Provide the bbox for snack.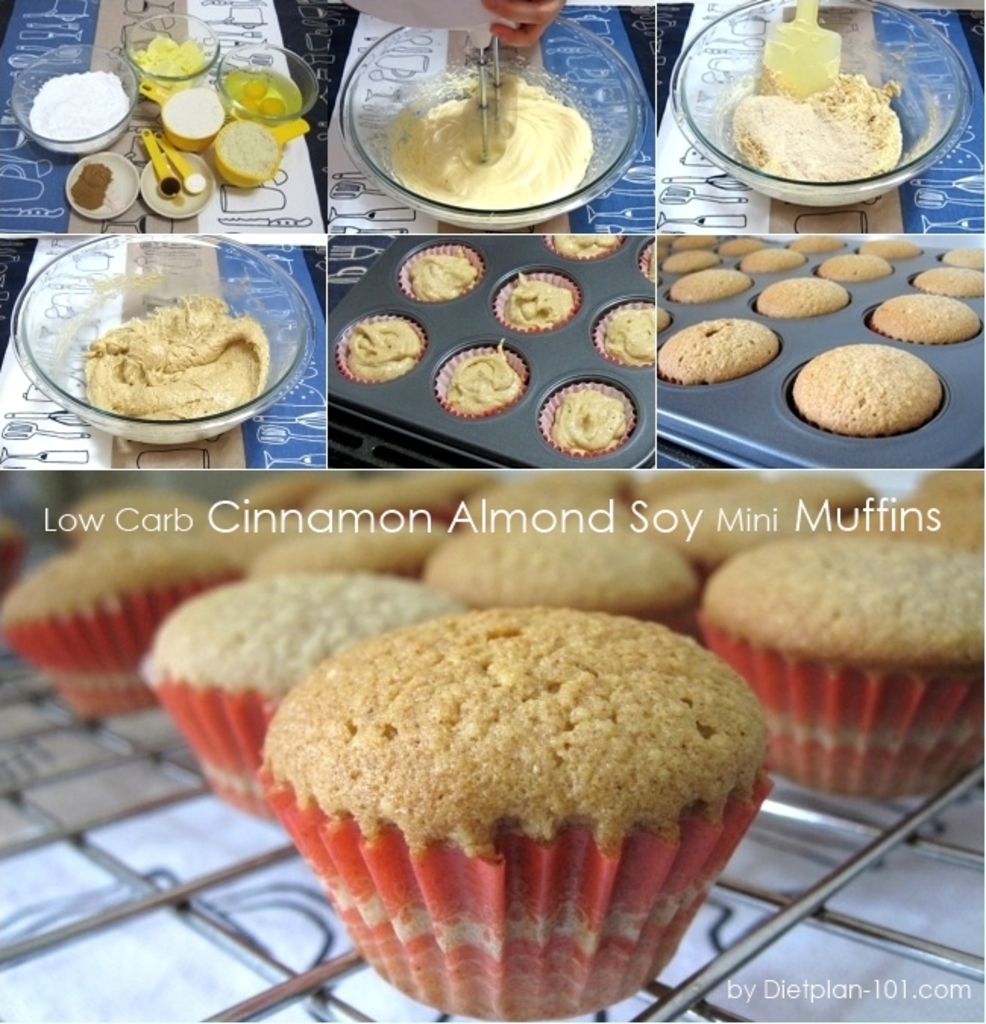
598, 302, 664, 363.
